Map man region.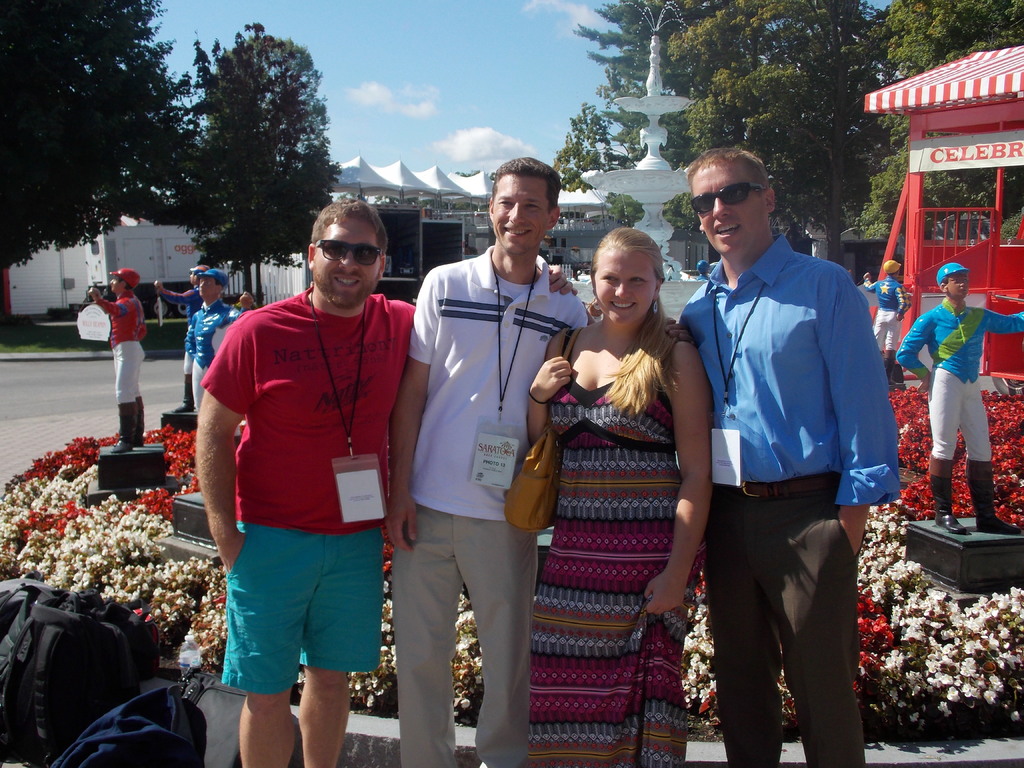
Mapped to {"x1": 86, "y1": 266, "x2": 145, "y2": 455}.
